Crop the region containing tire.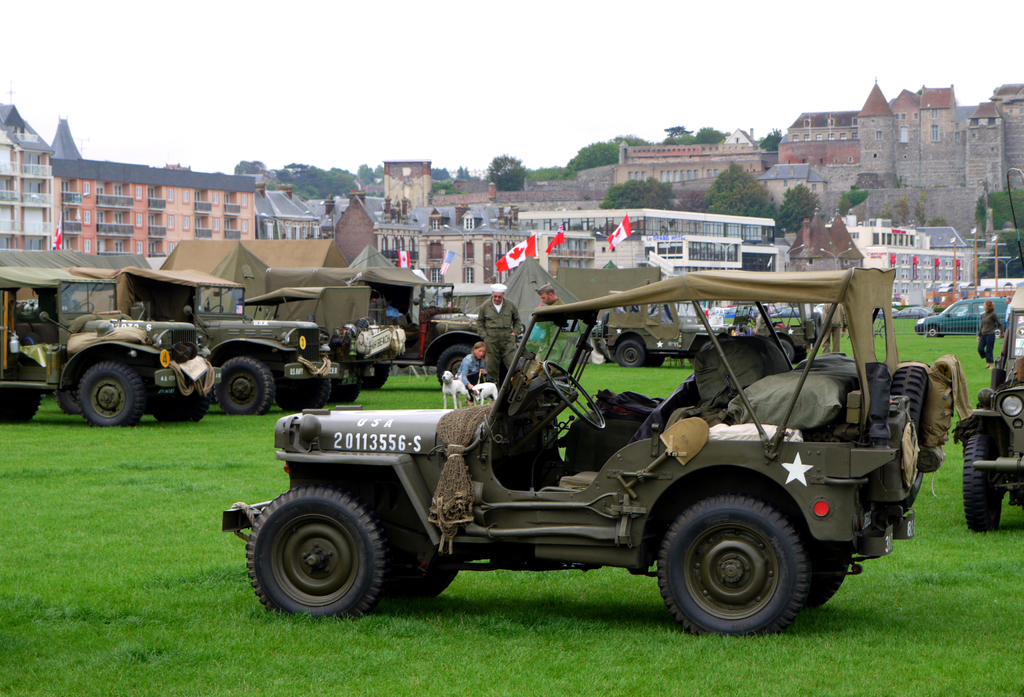
Crop region: {"x1": 212, "y1": 356, "x2": 276, "y2": 415}.
